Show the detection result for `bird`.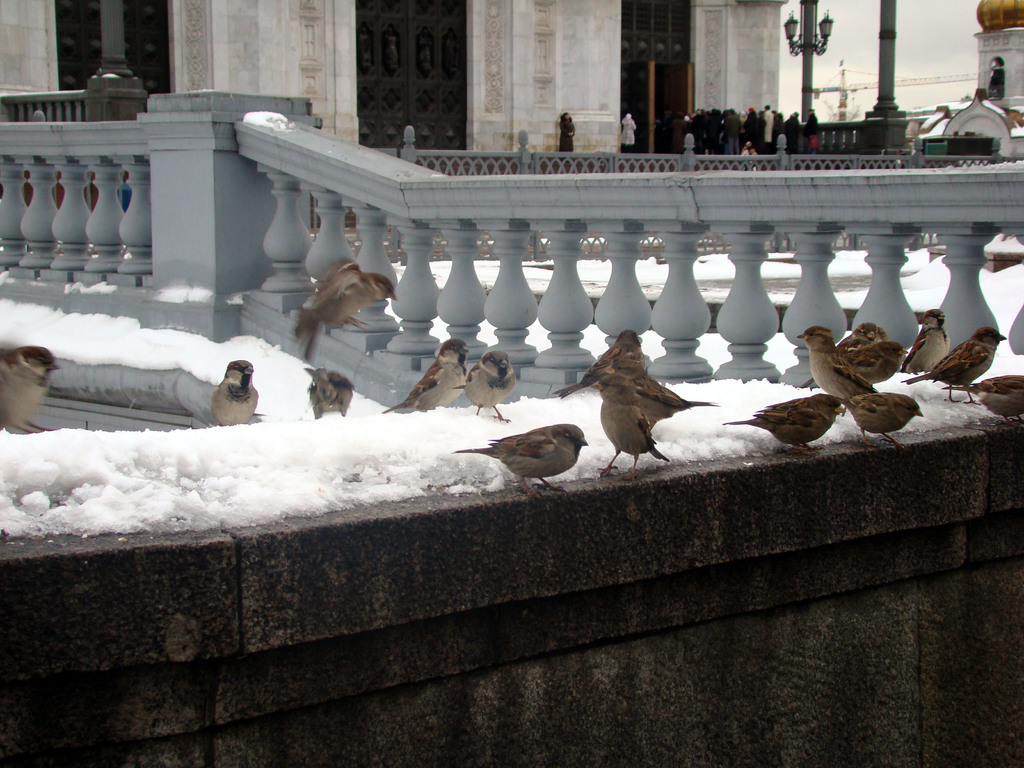
(720, 392, 845, 450).
